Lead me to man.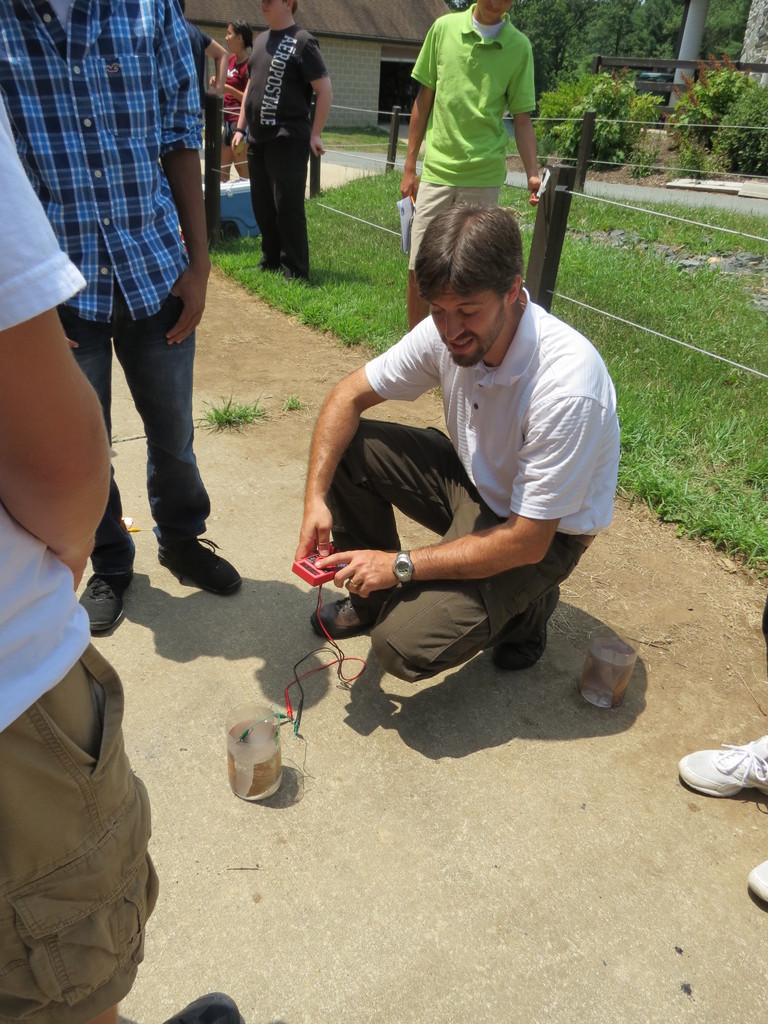
Lead to 399:0:543:328.
